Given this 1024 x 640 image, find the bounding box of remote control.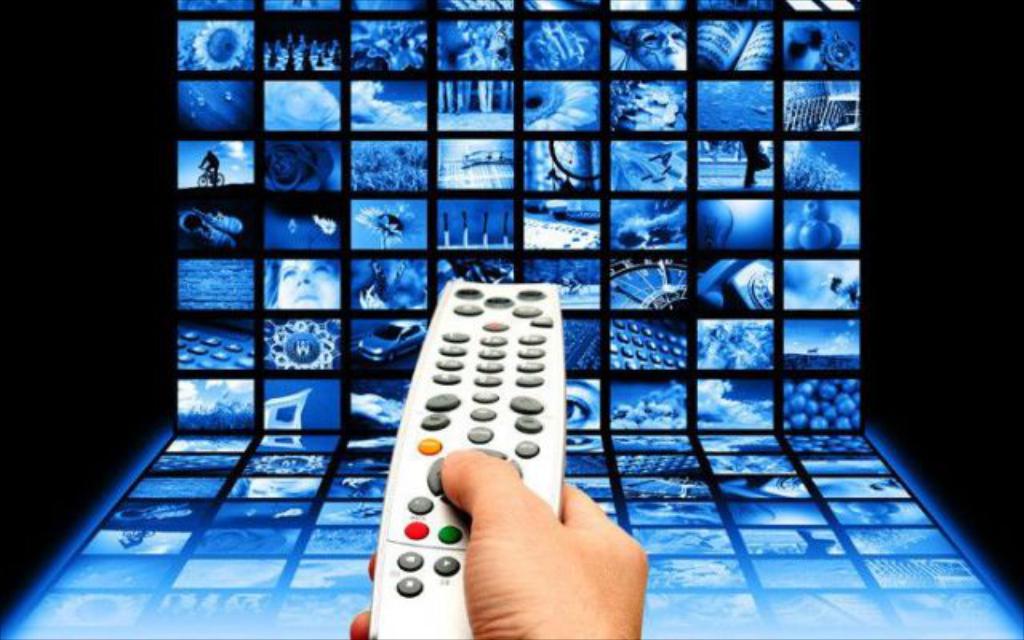
365,277,568,638.
